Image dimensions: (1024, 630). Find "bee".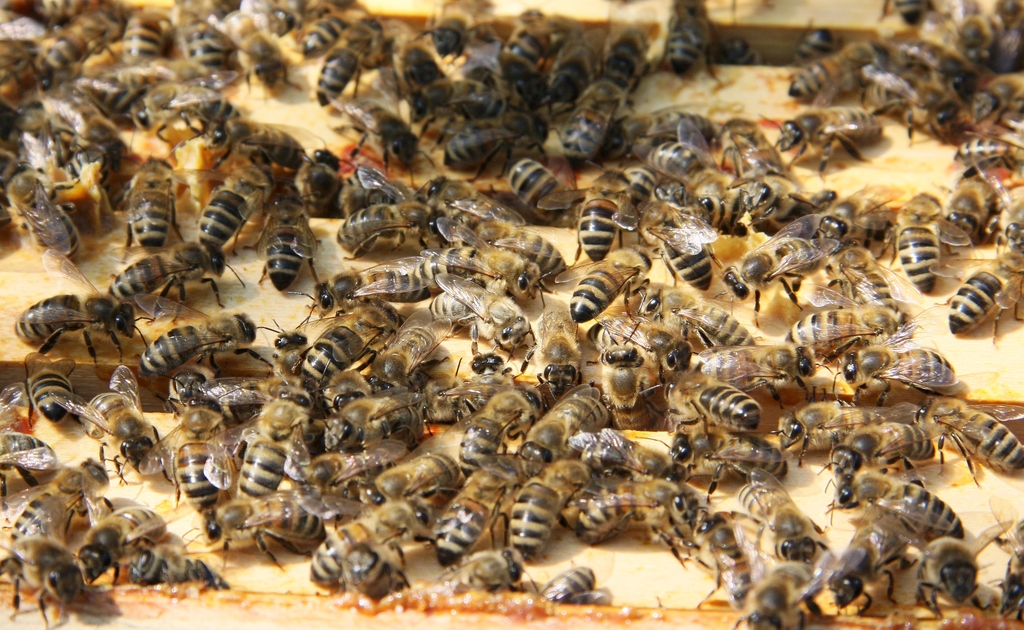
locate(833, 500, 918, 613).
